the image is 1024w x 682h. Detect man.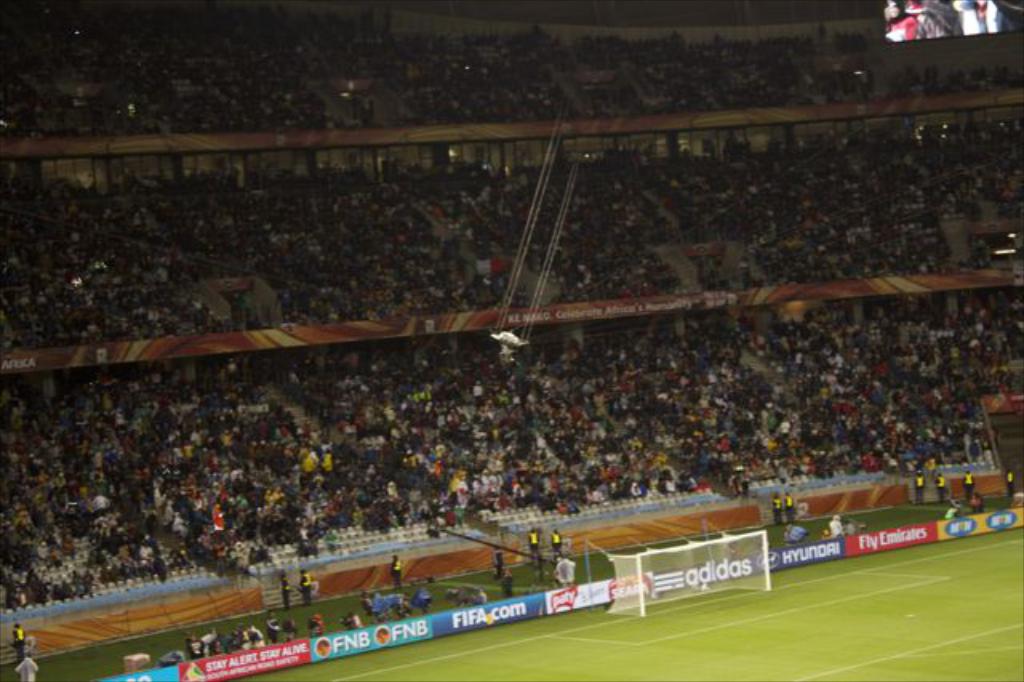
Detection: 906,466,925,503.
